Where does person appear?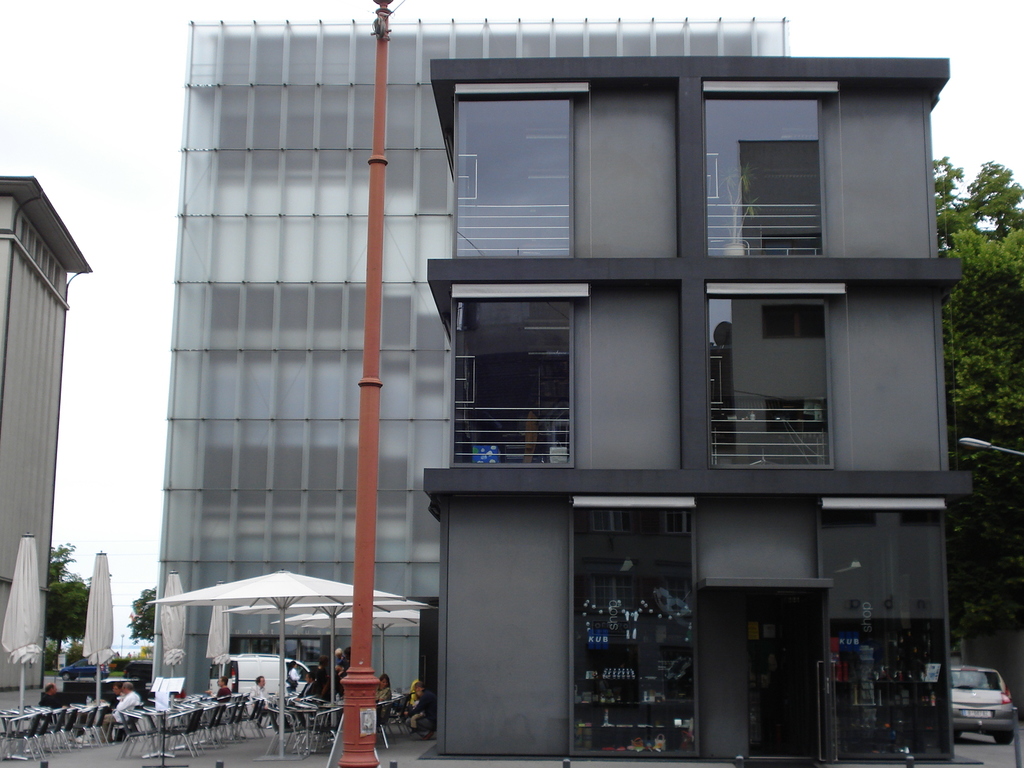
Appears at 100,681,139,739.
